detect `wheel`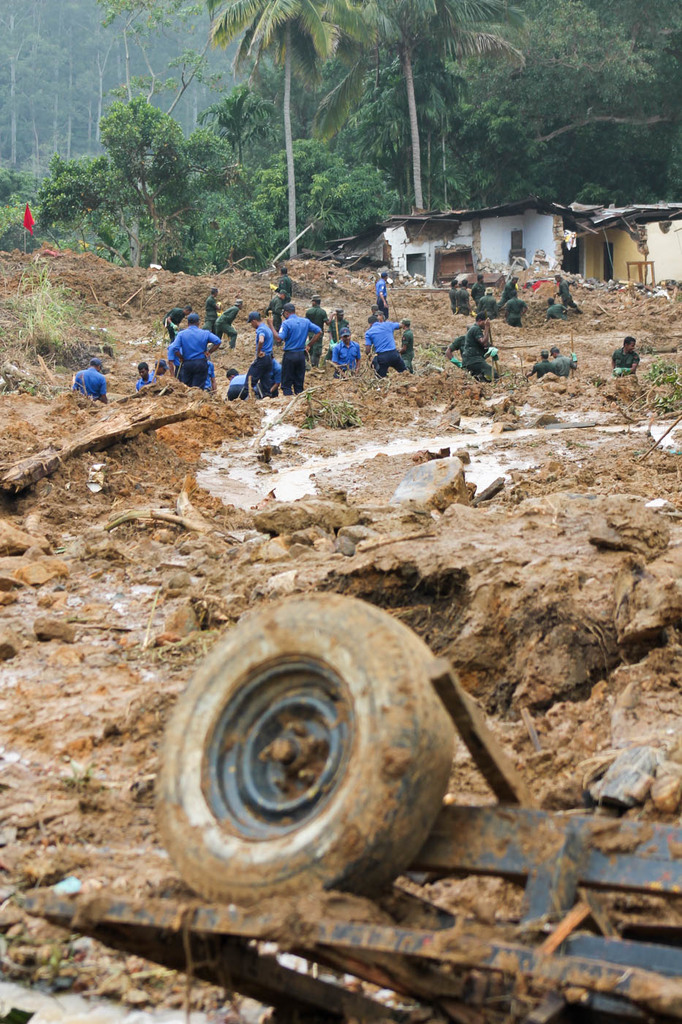
[x1=151, y1=584, x2=454, y2=891]
